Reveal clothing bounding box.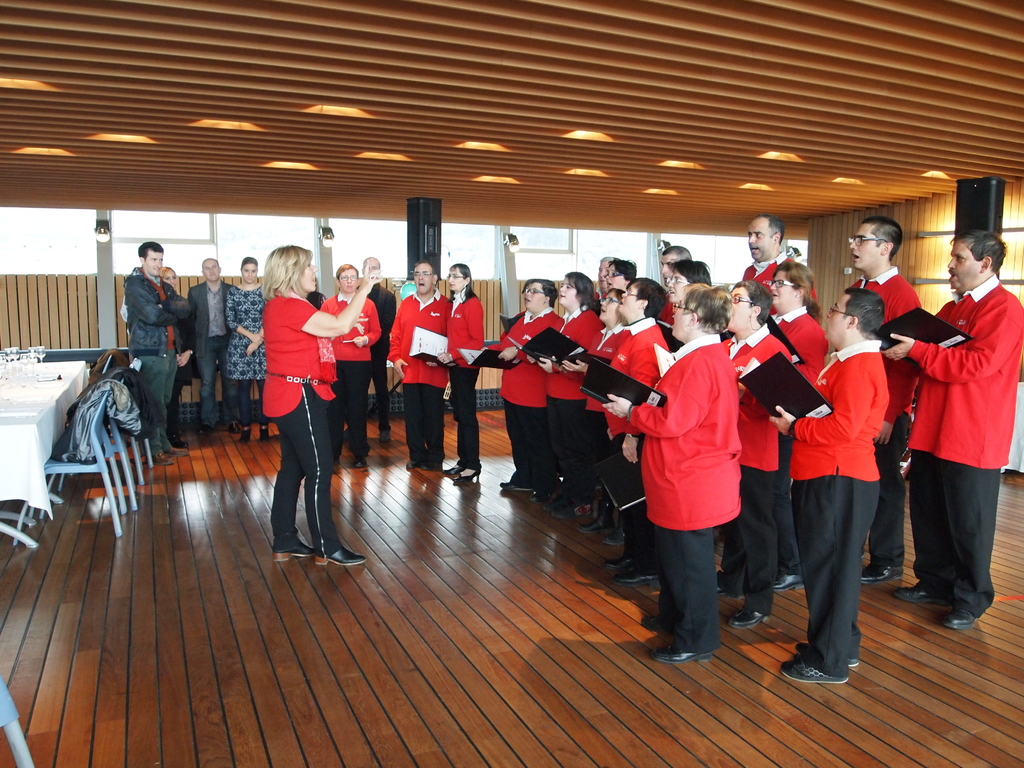
Revealed: select_region(628, 508, 736, 648).
